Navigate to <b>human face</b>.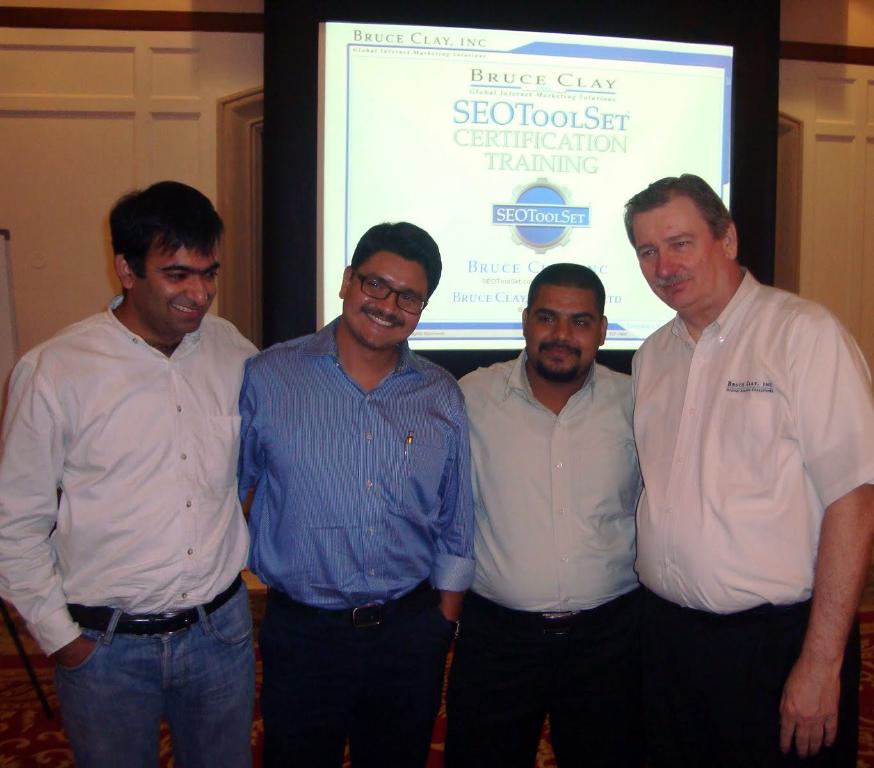
Navigation target: box(138, 246, 226, 337).
